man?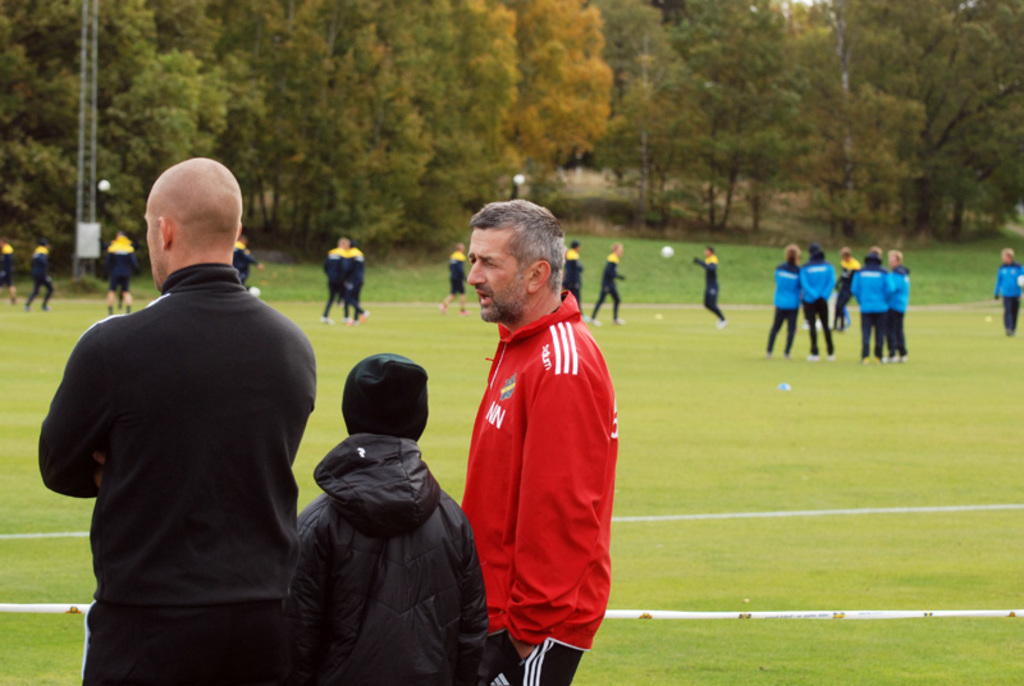
(320,238,349,323)
